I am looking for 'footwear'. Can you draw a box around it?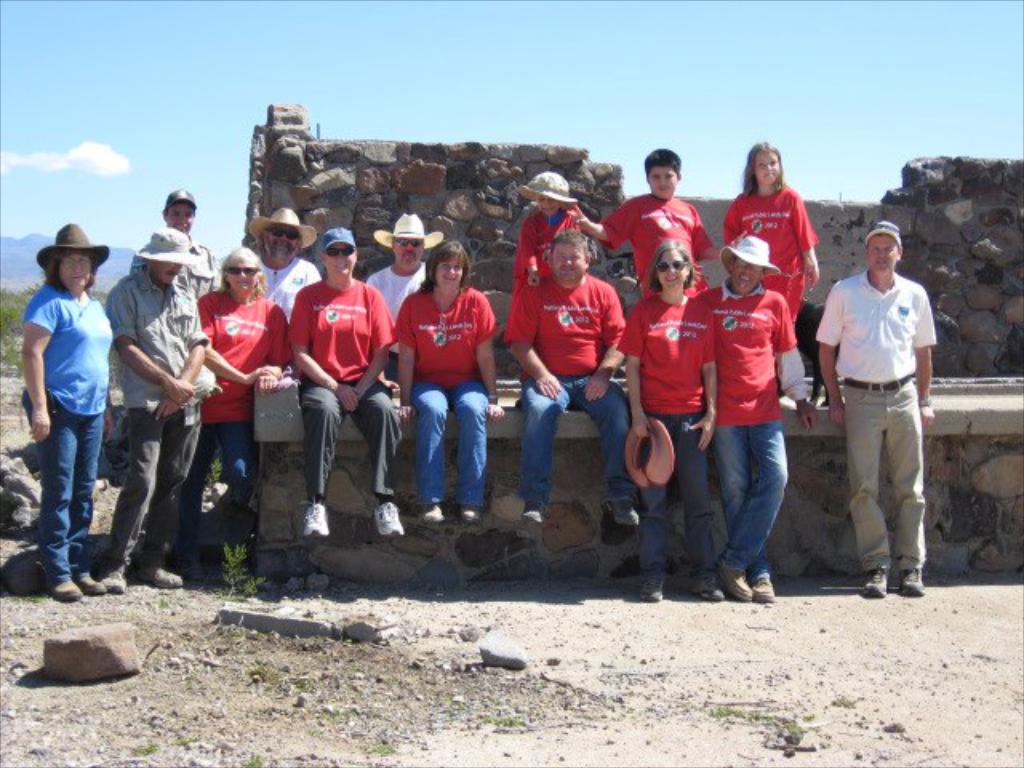
Sure, the bounding box is <bbox>613, 498, 643, 530</bbox>.
